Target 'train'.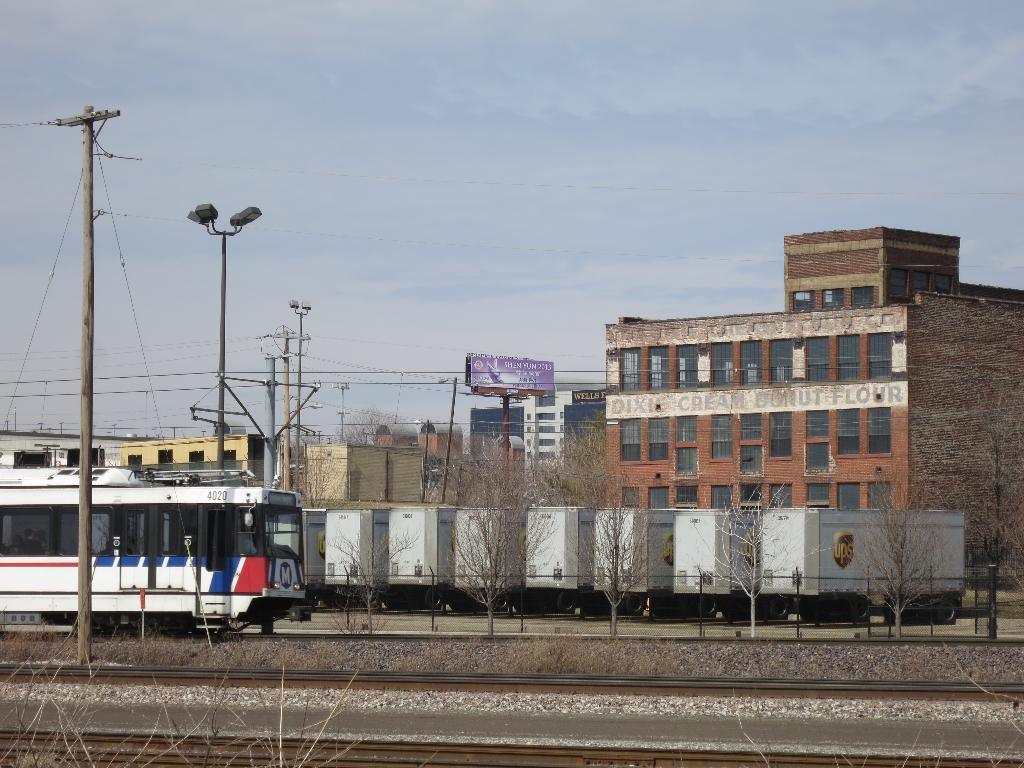
Target region: x1=0 y1=373 x2=302 y2=631.
